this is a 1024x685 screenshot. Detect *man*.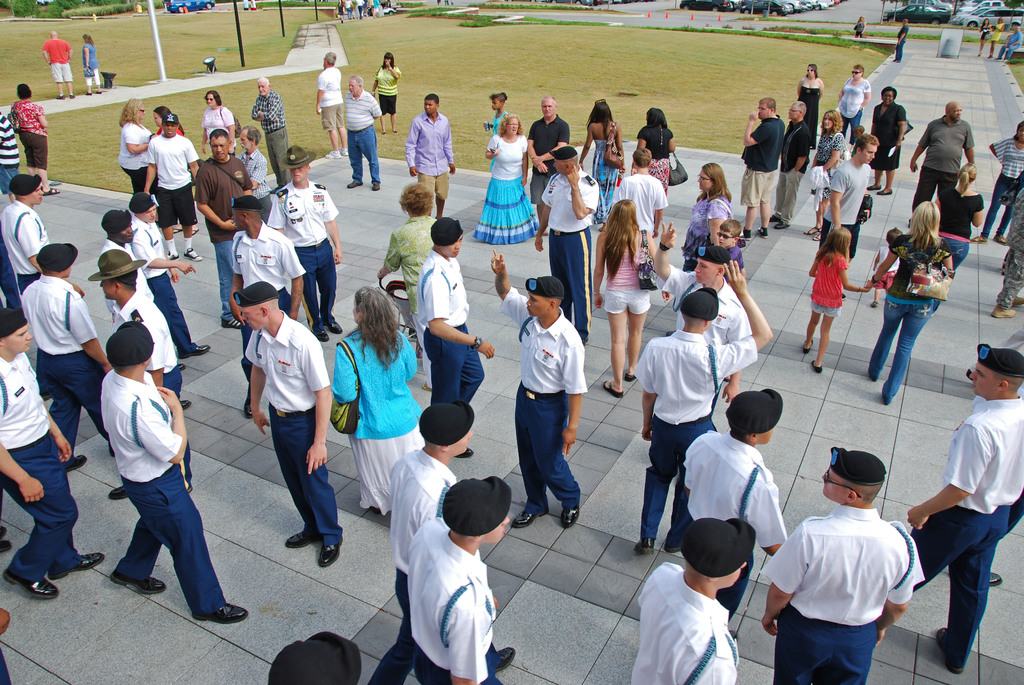
241/109/277/197.
